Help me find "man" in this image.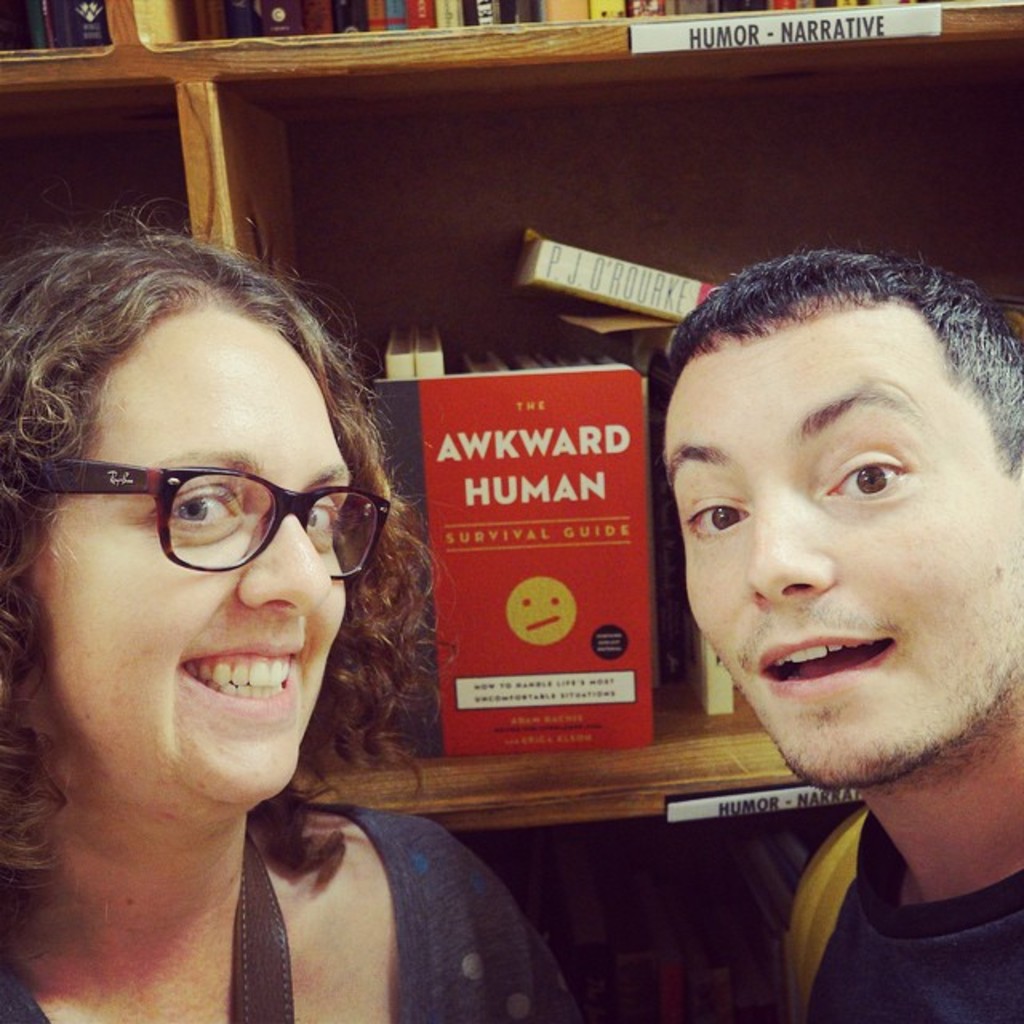
Found it: locate(662, 243, 1022, 1022).
